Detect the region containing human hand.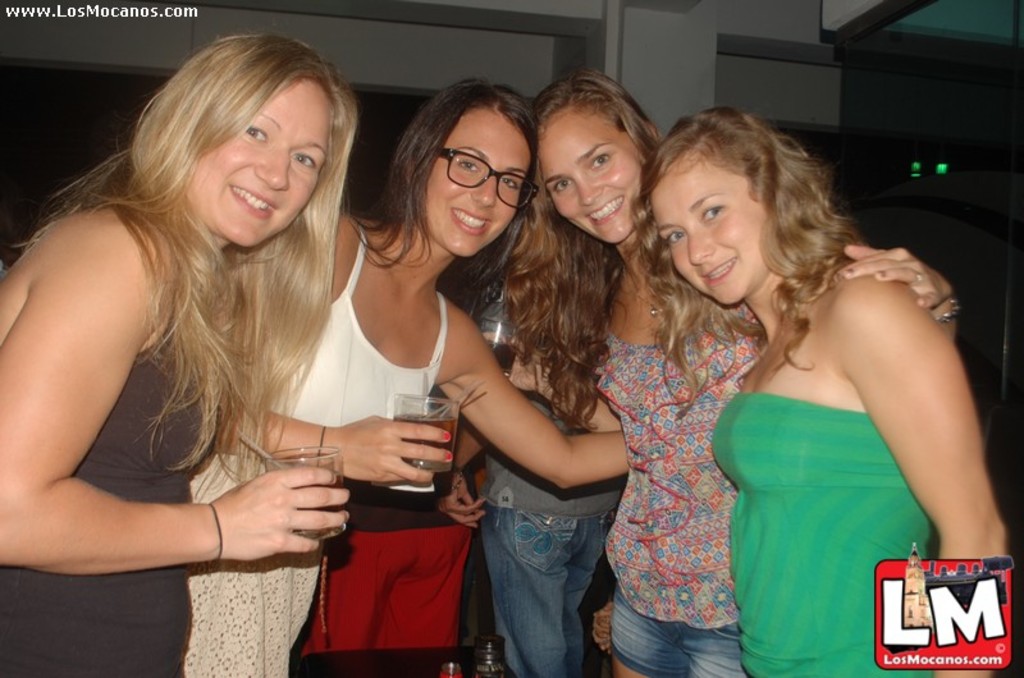
321 409 453 484.
